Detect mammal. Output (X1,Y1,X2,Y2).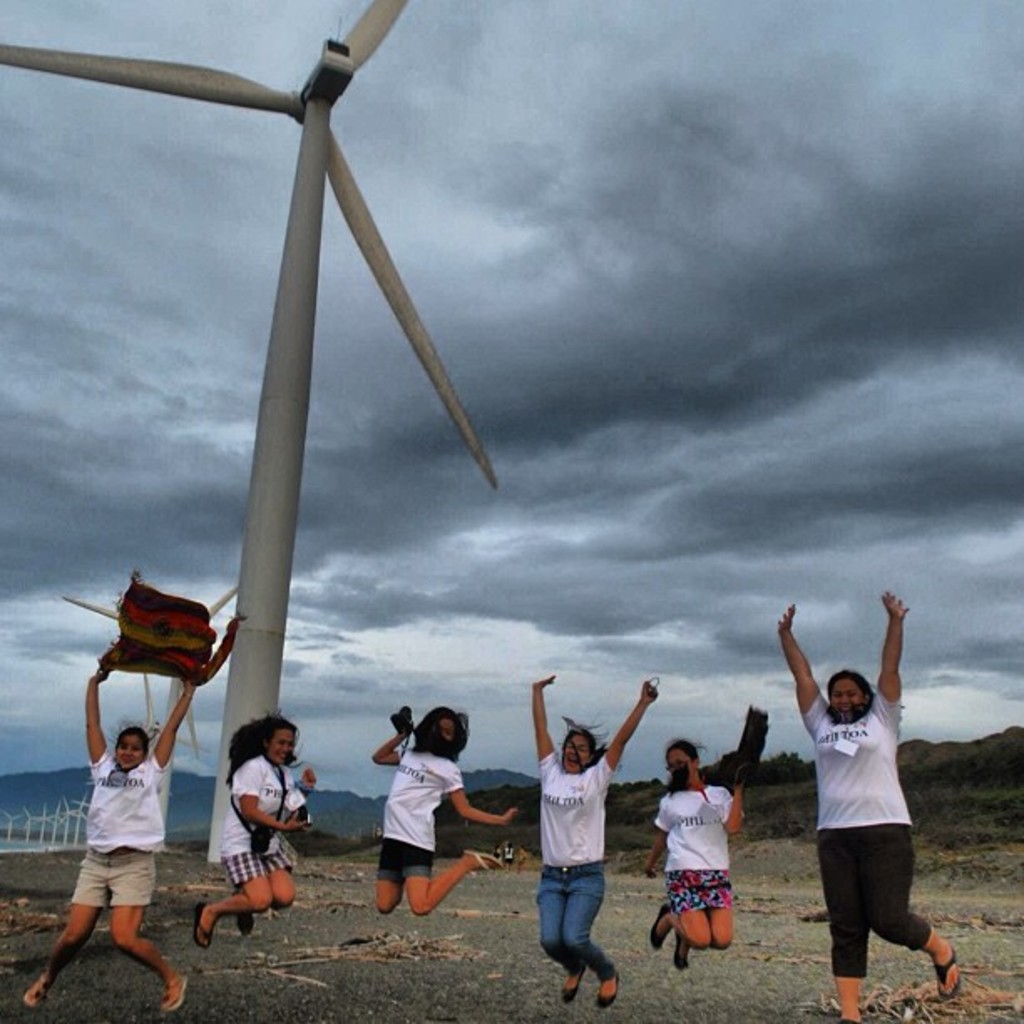
(520,673,663,1011).
